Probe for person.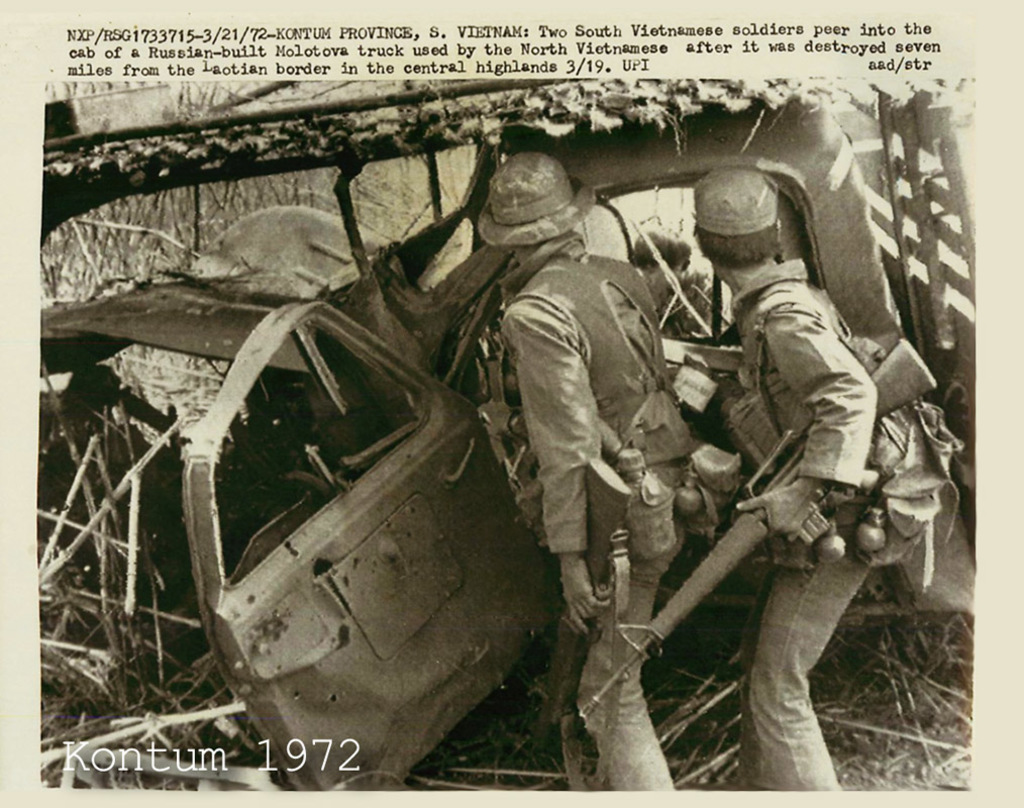
Probe result: (x1=625, y1=222, x2=699, y2=335).
